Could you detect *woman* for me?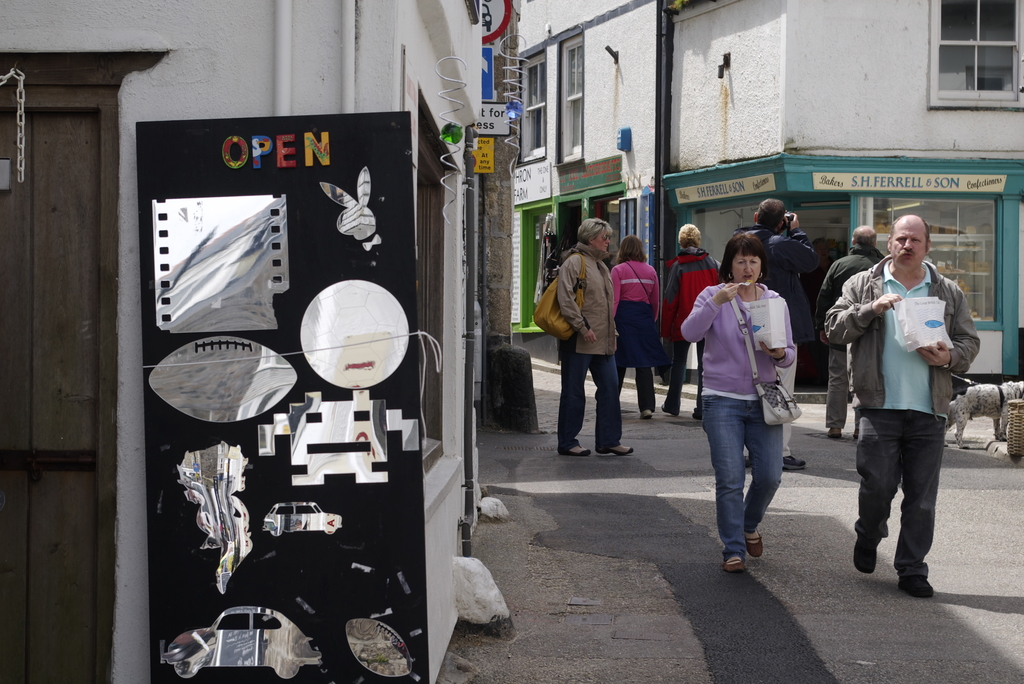
Detection result: left=555, top=216, right=636, bottom=457.
